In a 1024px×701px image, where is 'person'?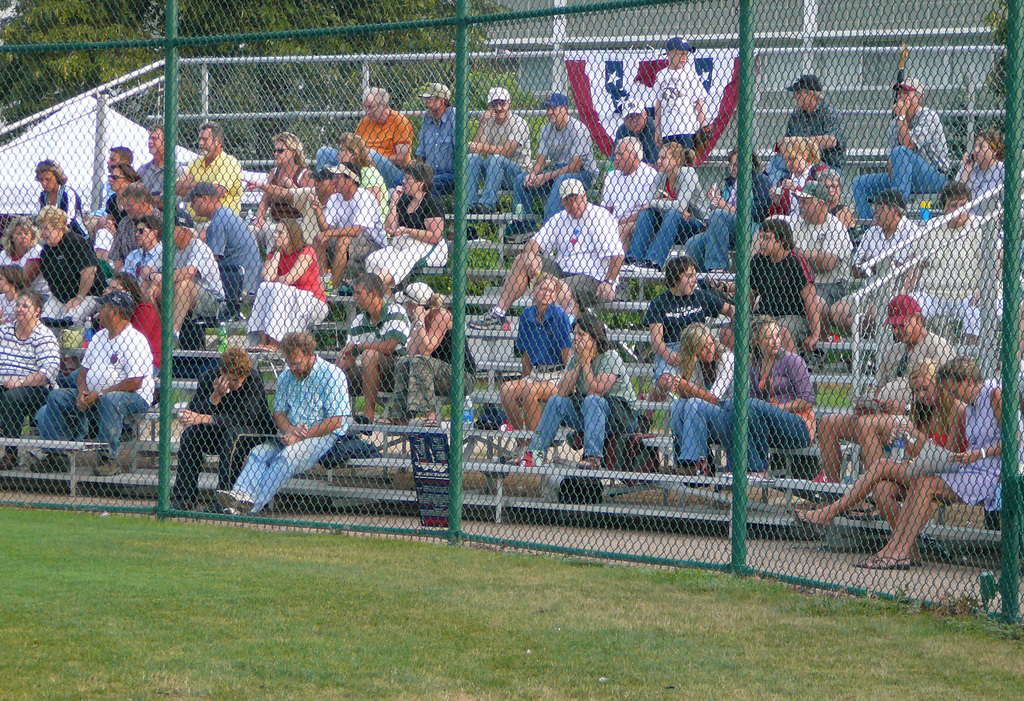
locate(646, 254, 753, 408).
